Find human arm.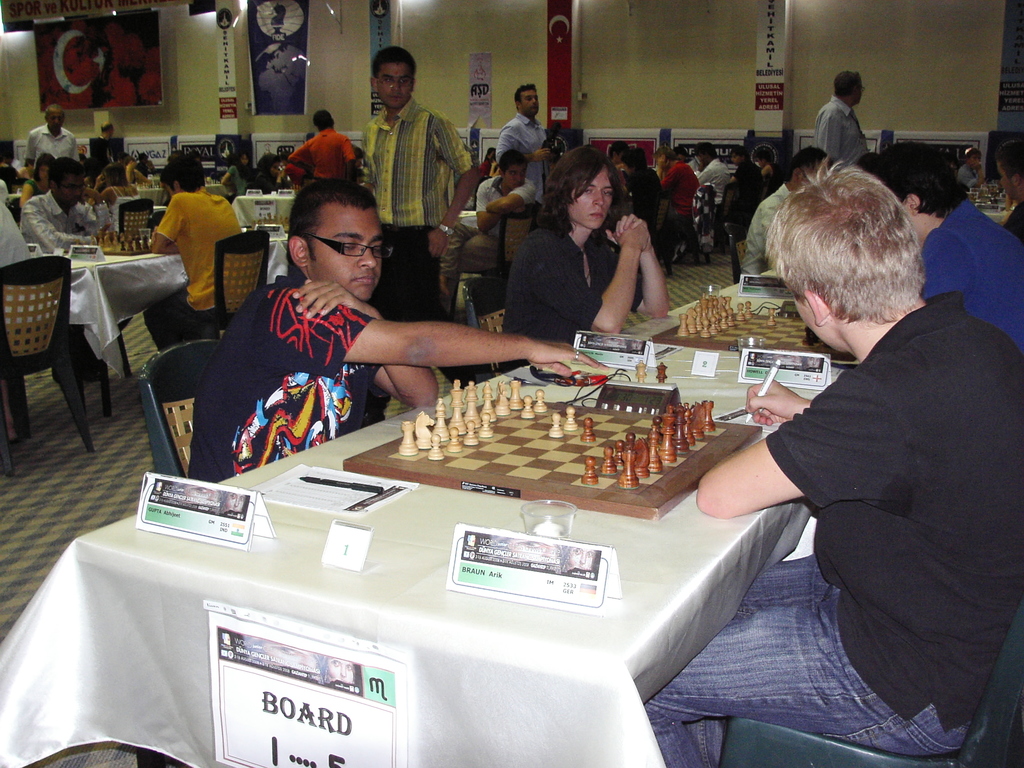
696:162:719:191.
